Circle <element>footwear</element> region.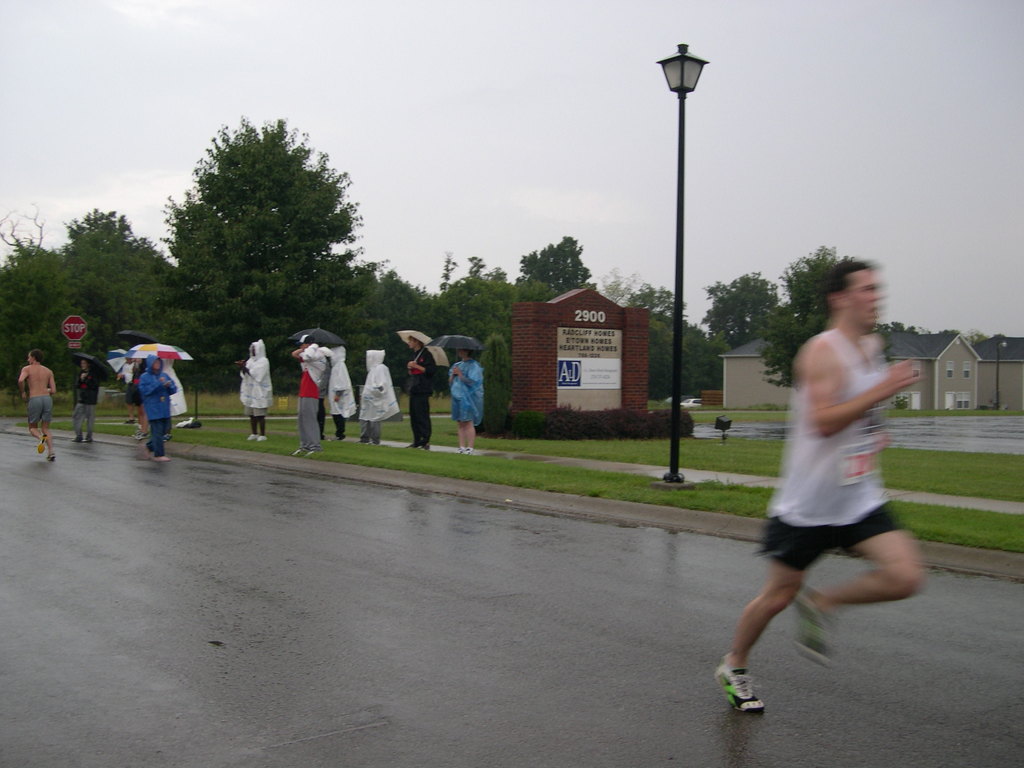
Region: box=[132, 430, 148, 442].
